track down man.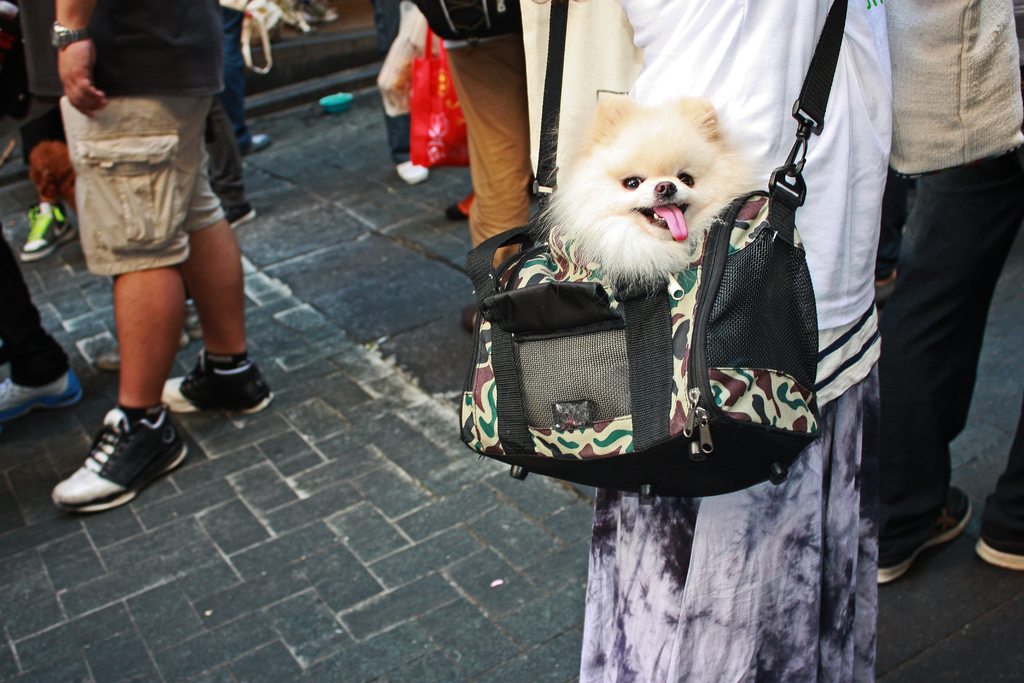
Tracked to rect(47, 0, 274, 513).
